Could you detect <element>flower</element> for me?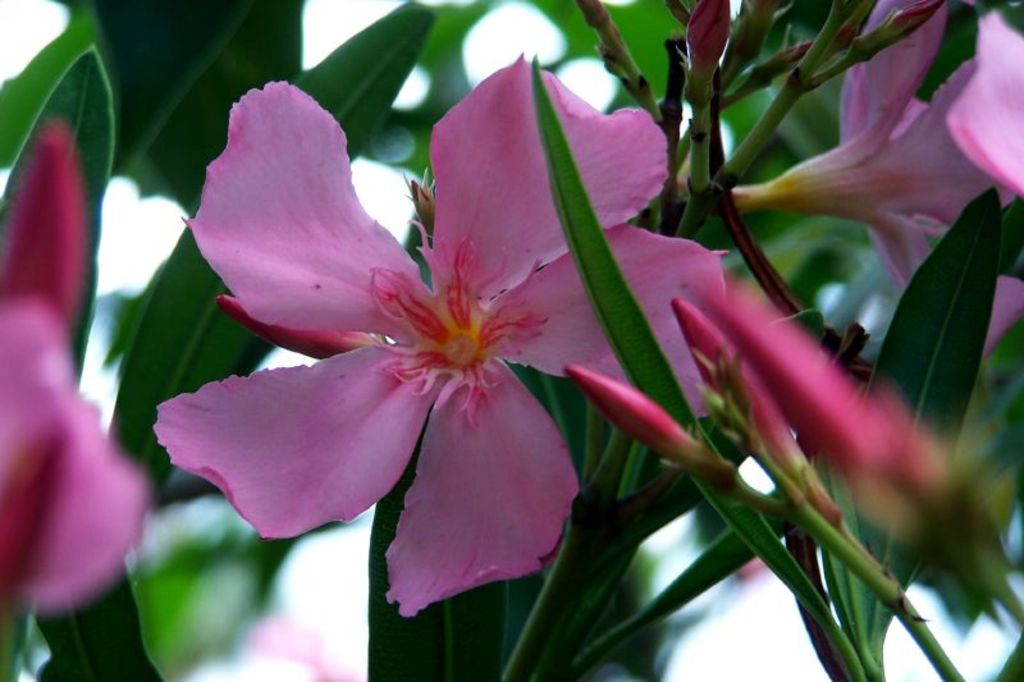
Detection result: region(163, 51, 730, 603).
